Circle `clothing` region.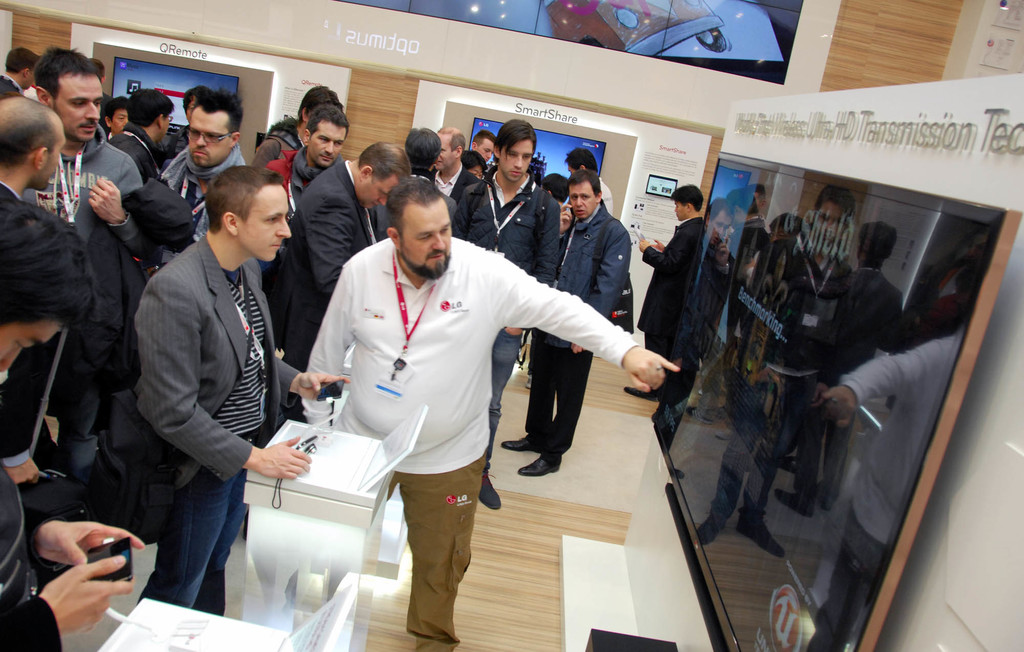
Region: bbox=(110, 119, 156, 198).
